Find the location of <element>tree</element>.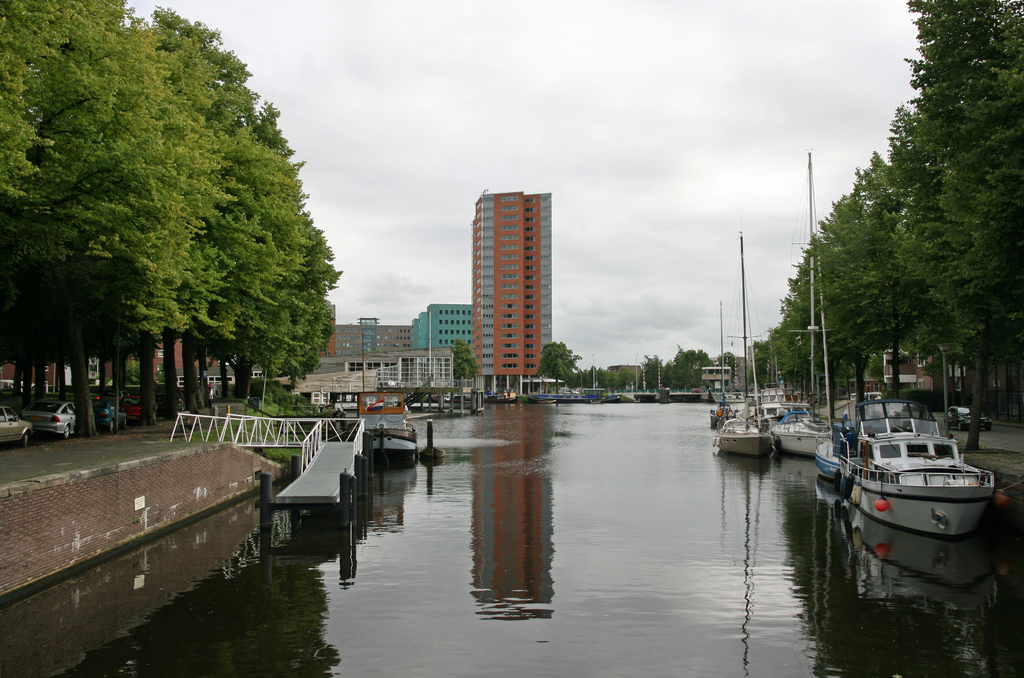
Location: Rect(748, 339, 770, 385).
